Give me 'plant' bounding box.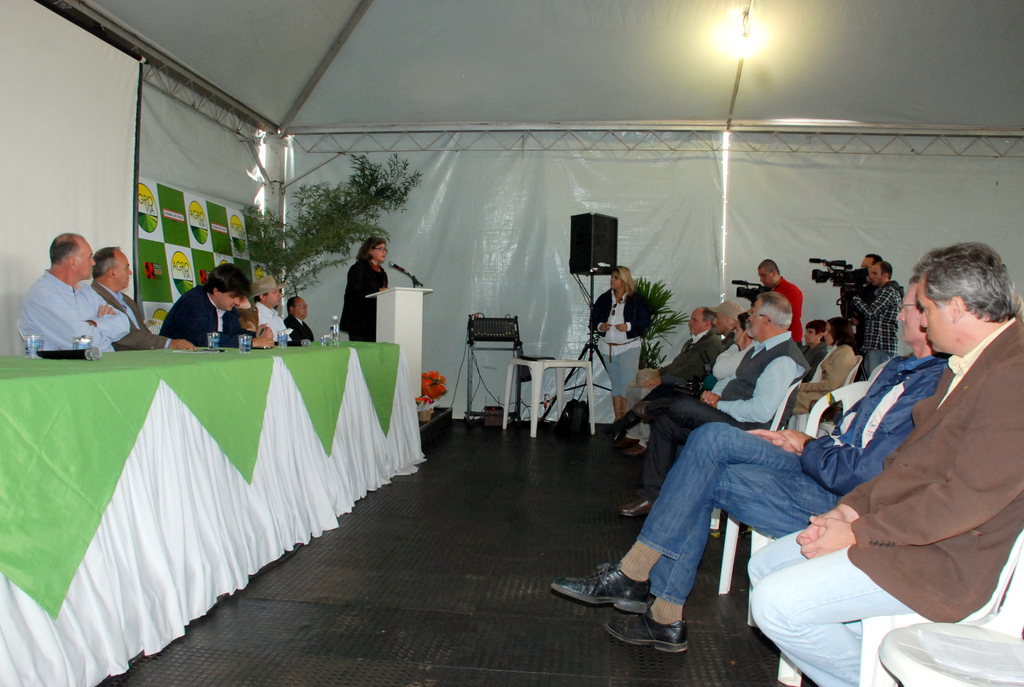
(left=634, top=275, right=692, bottom=370).
